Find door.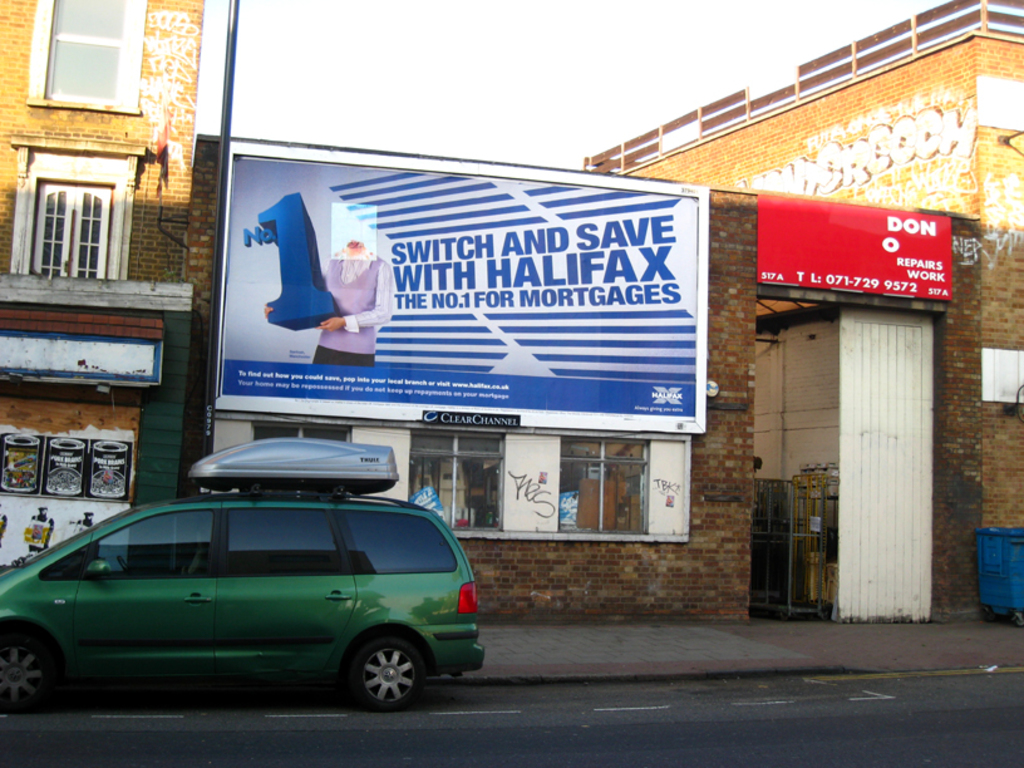
bbox=[31, 177, 112, 280].
